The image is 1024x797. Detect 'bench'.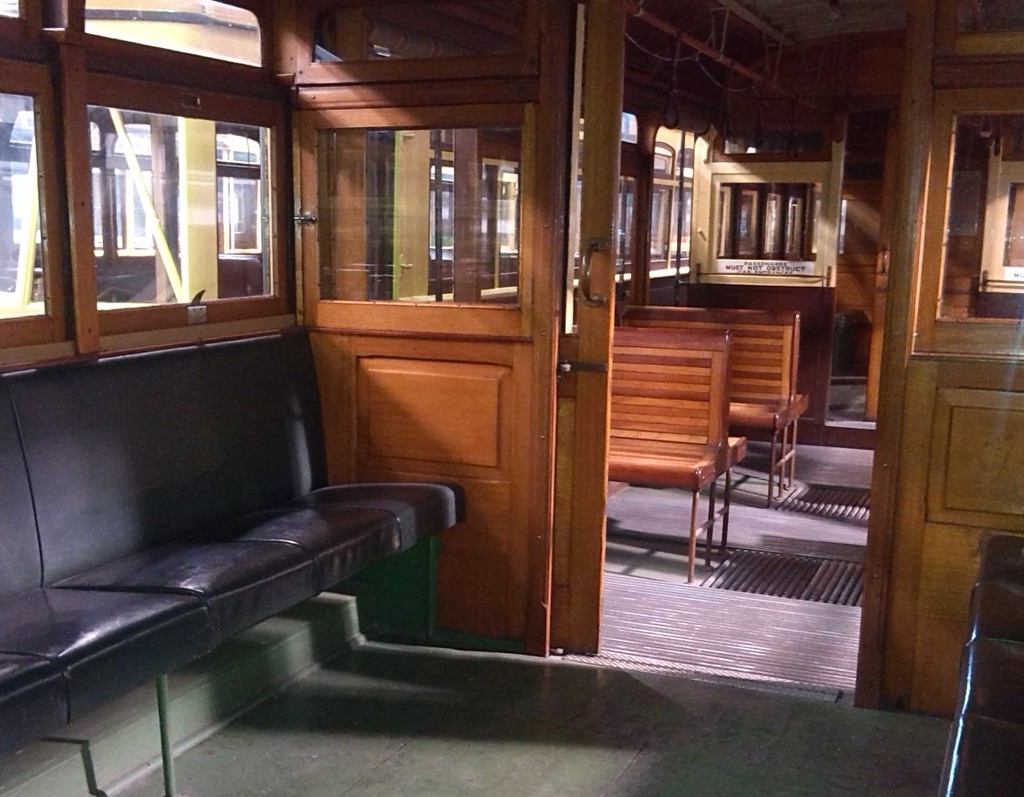
Detection: (left=0, top=288, right=400, bottom=796).
